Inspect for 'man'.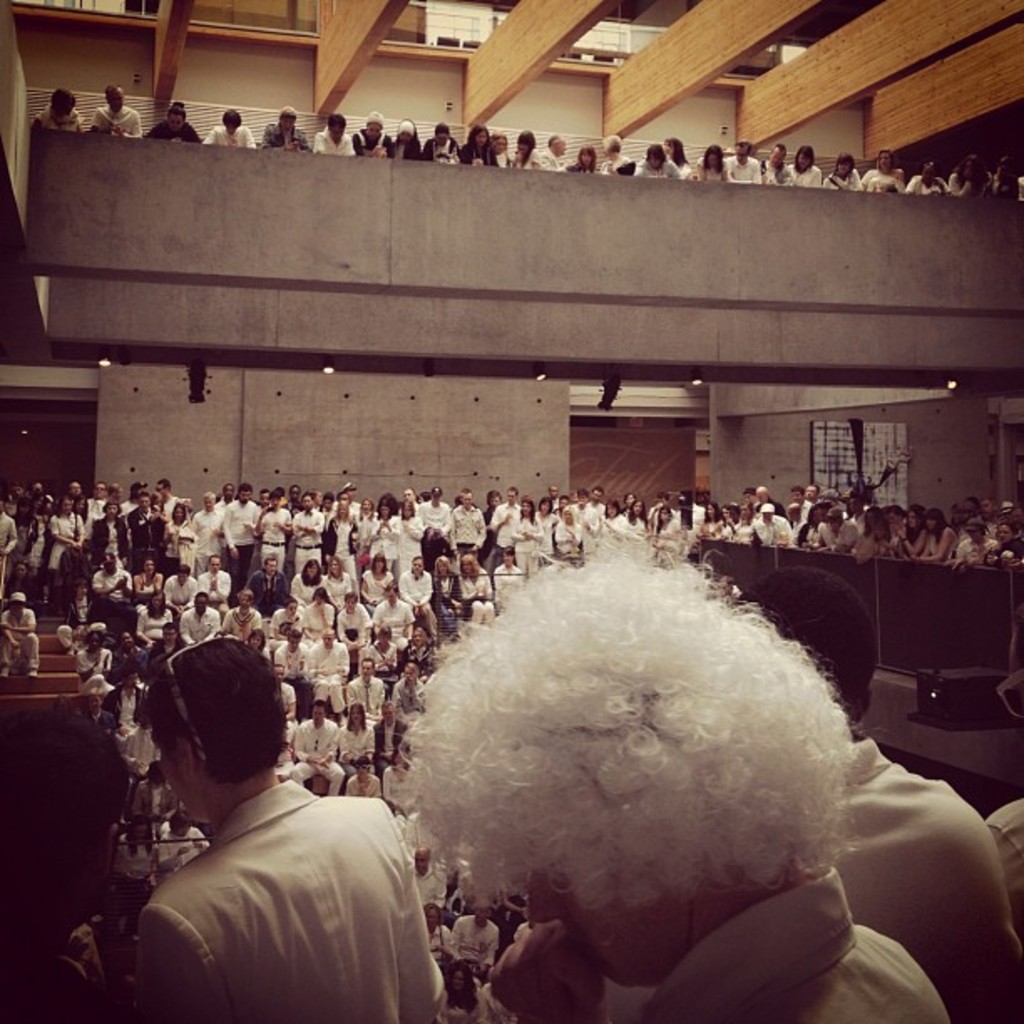
Inspection: (left=259, top=102, right=308, bottom=149).
